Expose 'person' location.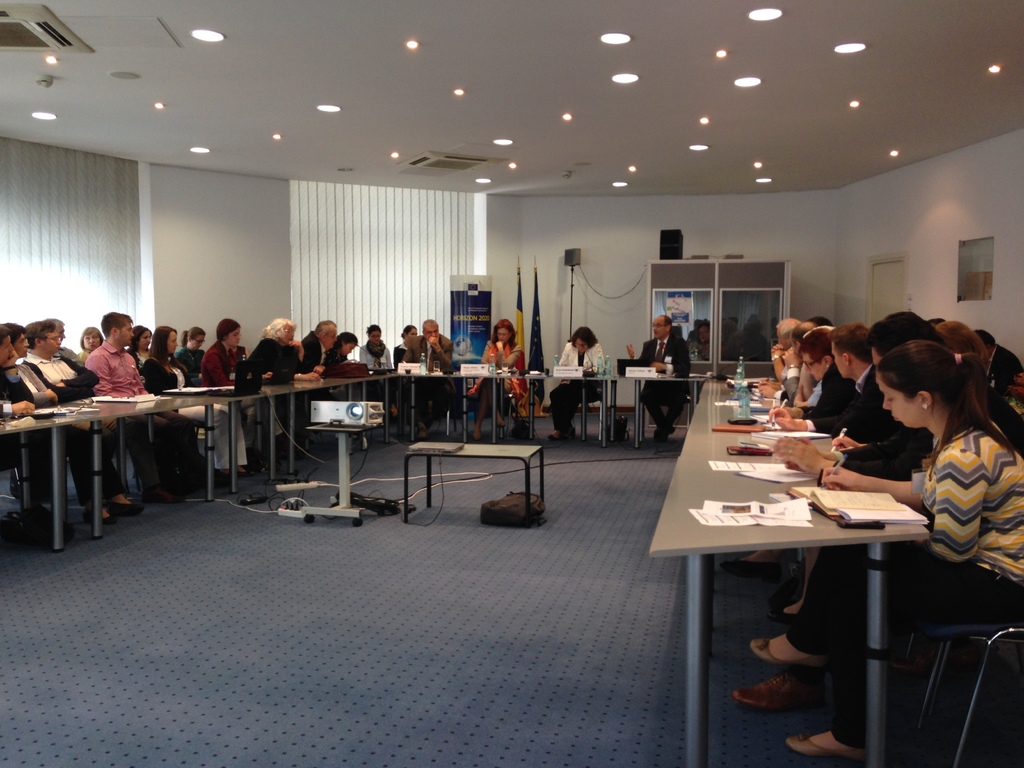
Exposed at select_region(84, 311, 156, 492).
